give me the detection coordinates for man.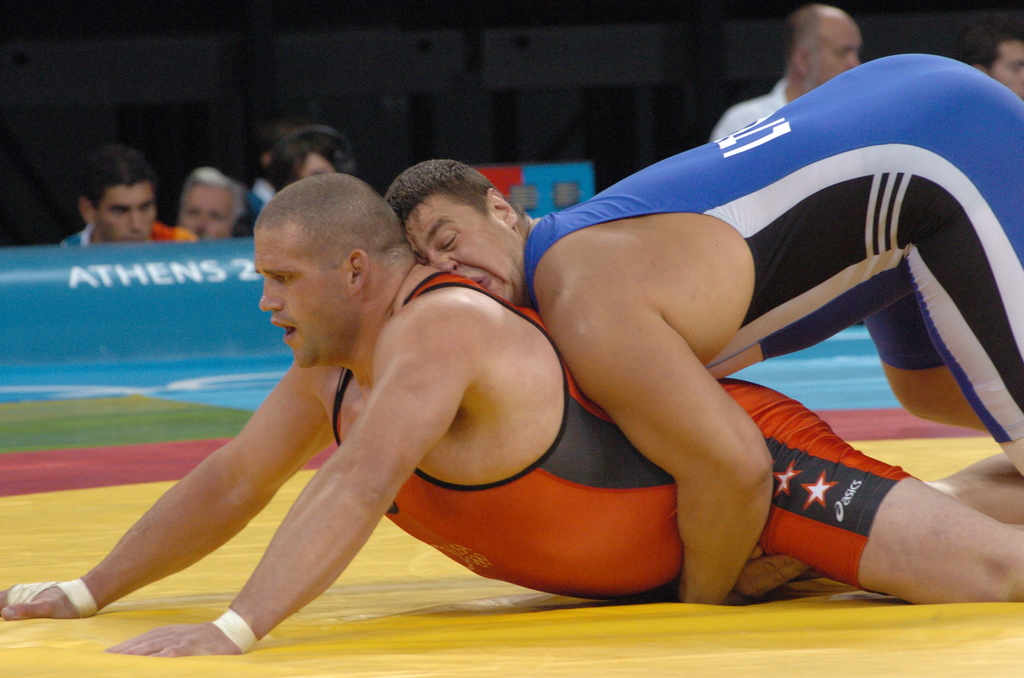
pyautogui.locateOnScreen(232, 117, 304, 244).
